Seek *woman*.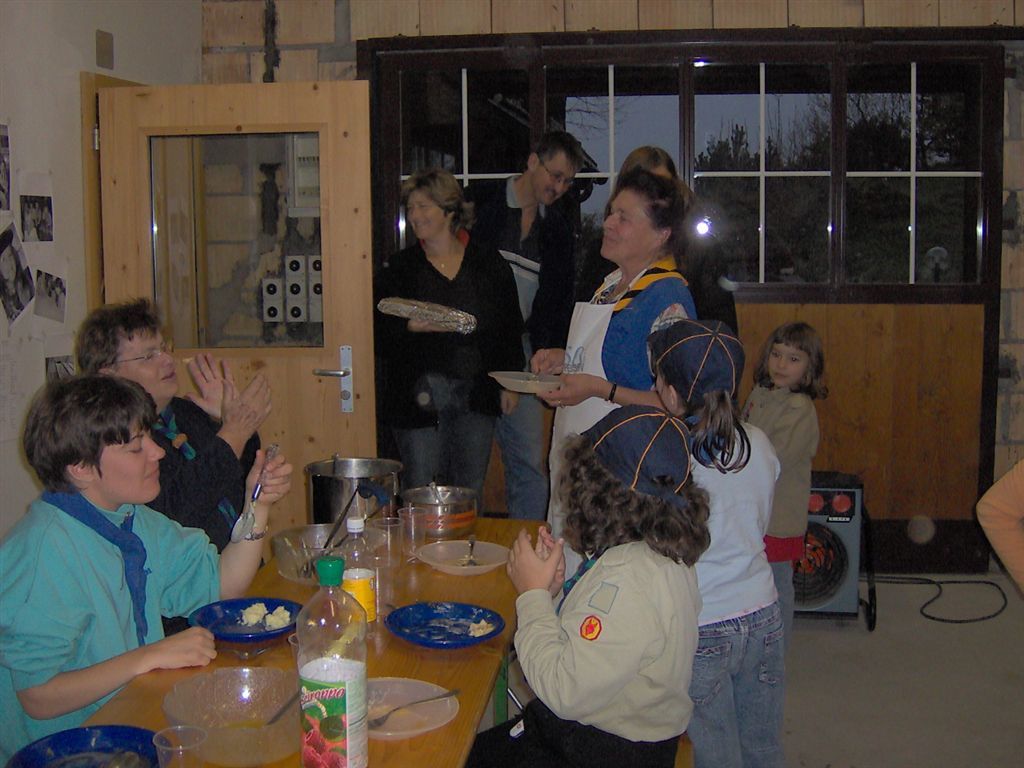
x1=528, y1=166, x2=703, y2=616.
